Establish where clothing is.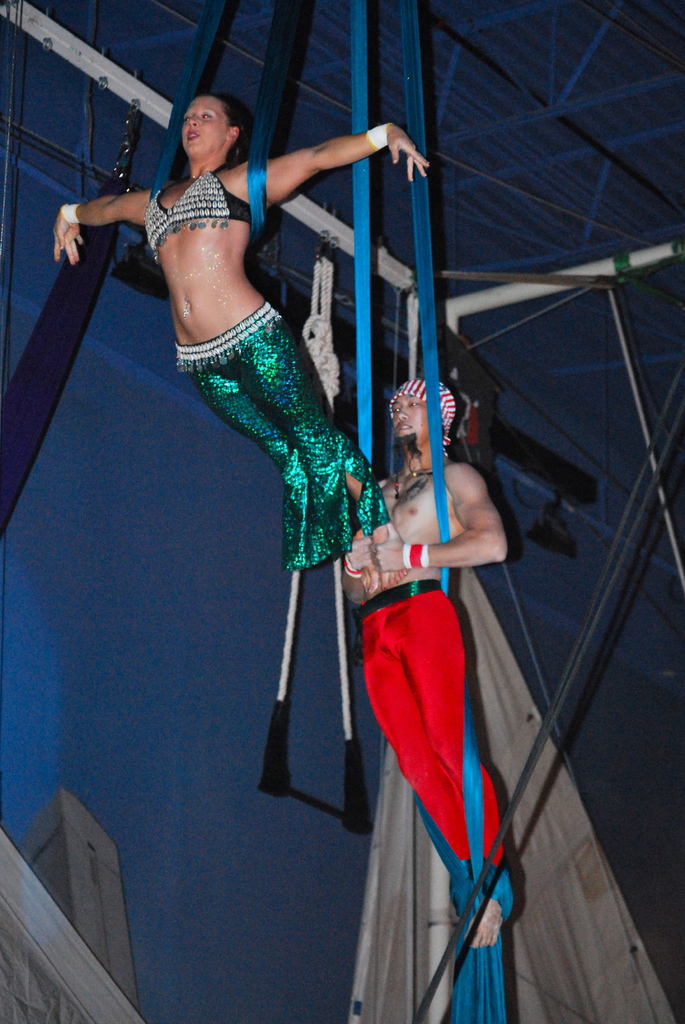
Established at [left=175, top=304, right=391, bottom=570].
